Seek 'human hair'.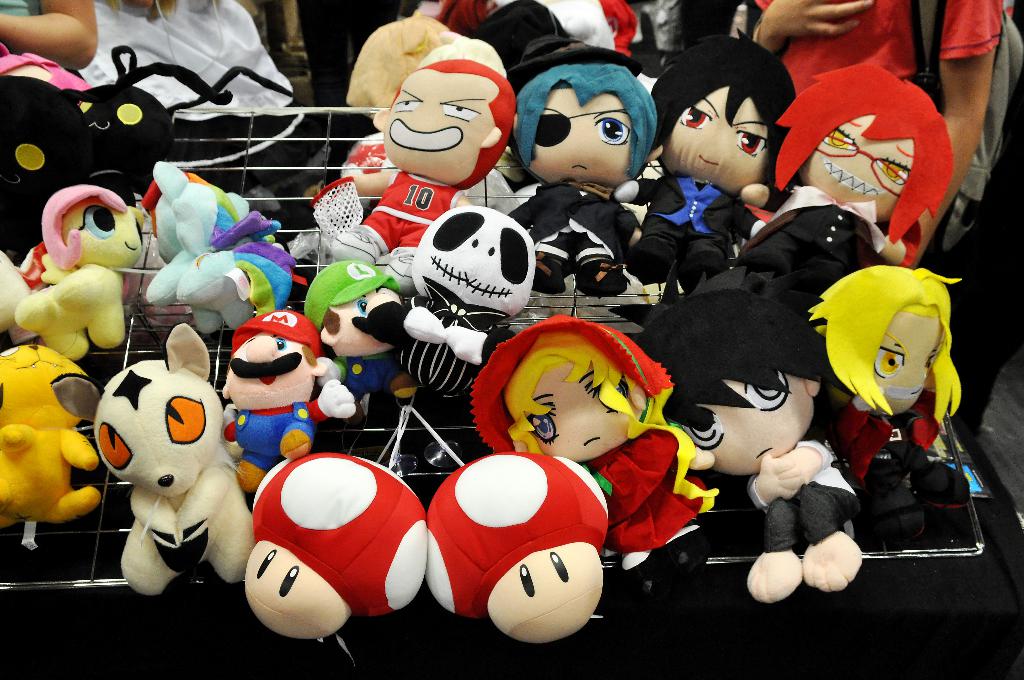
rect(518, 54, 666, 184).
